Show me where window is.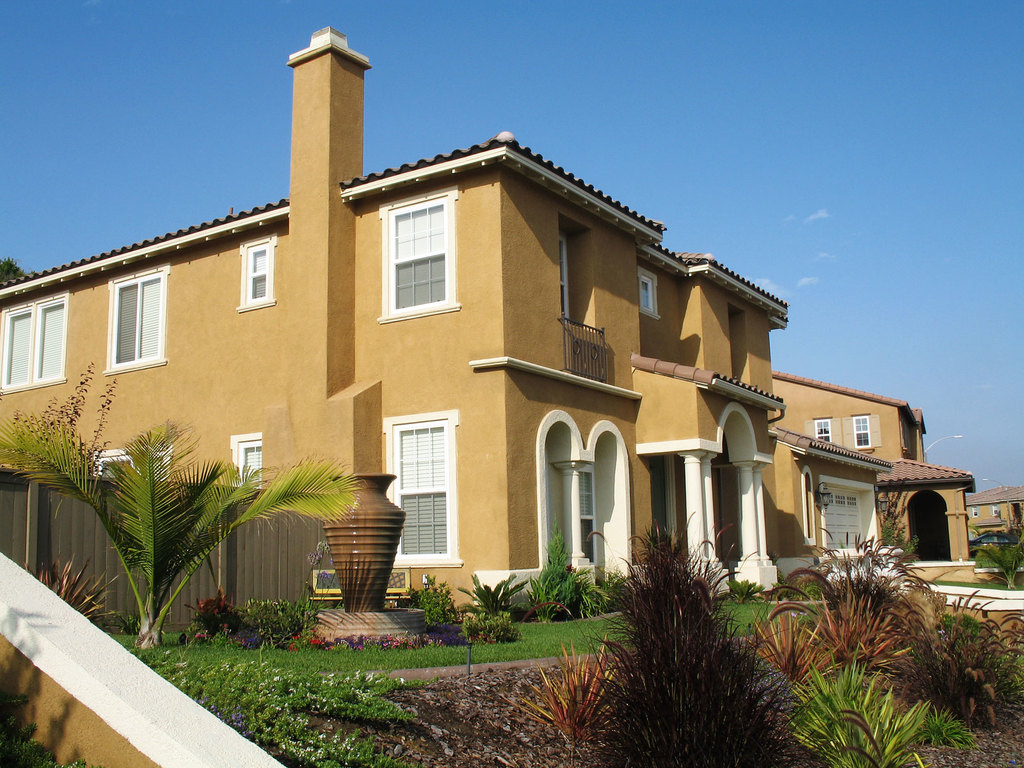
window is at 812 416 833 440.
